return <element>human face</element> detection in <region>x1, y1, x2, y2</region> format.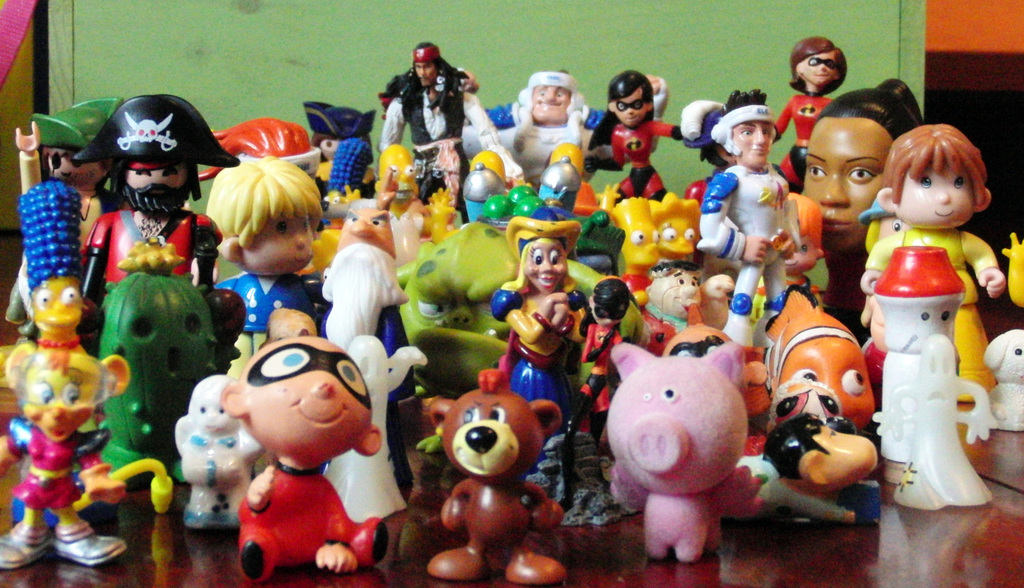
<region>531, 83, 568, 122</region>.
